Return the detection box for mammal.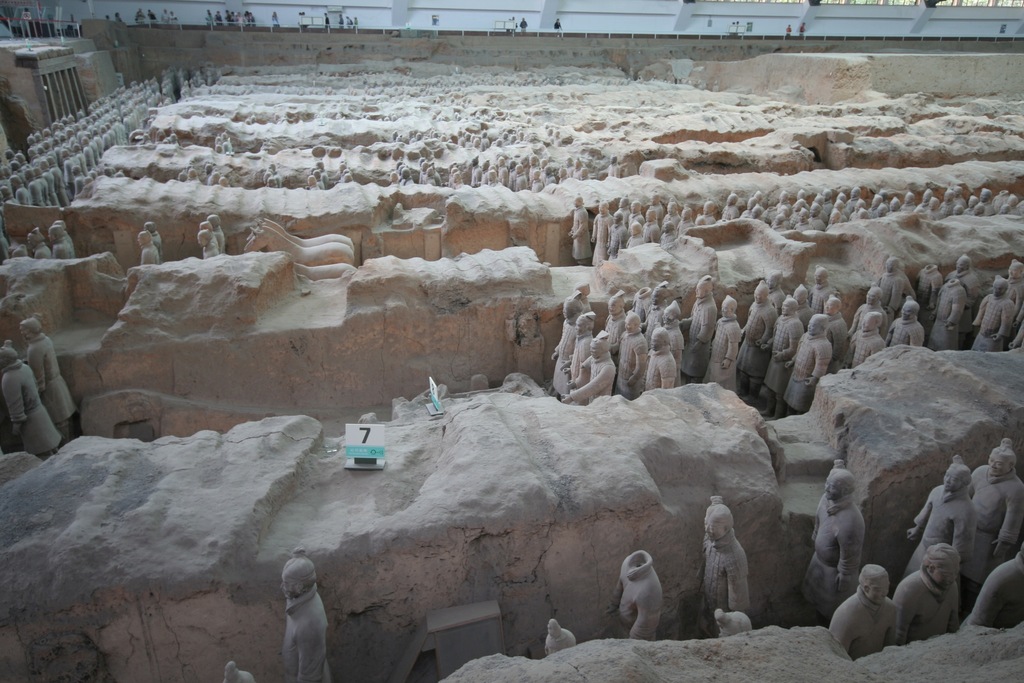
x1=828 y1=560 x2=900 y2=657.
